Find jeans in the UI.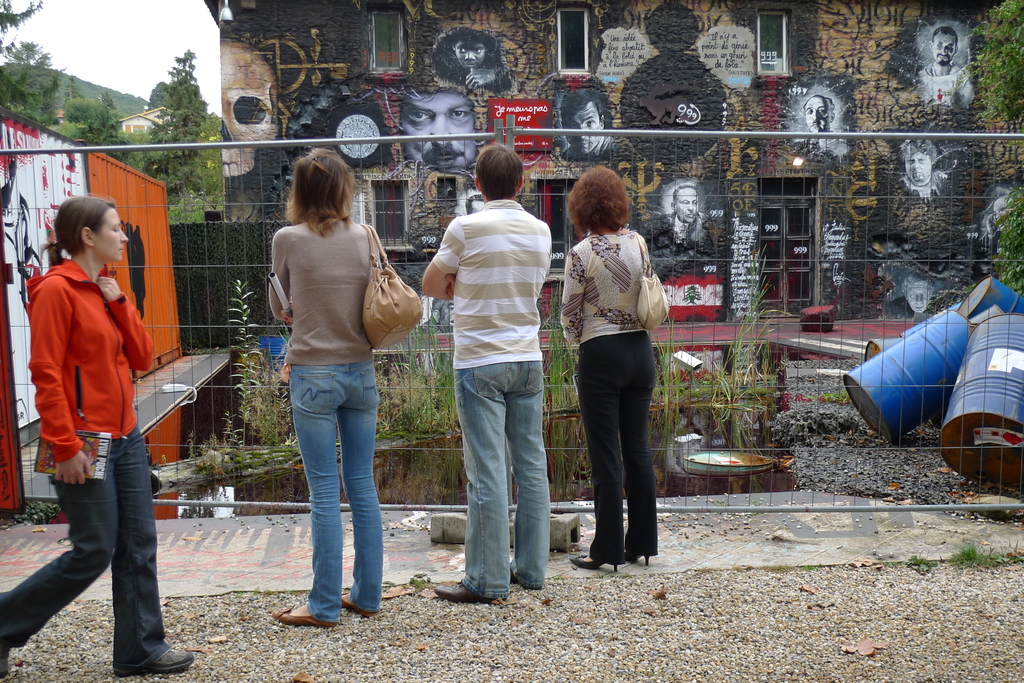
UI element at (291, 364, 381, 621).
